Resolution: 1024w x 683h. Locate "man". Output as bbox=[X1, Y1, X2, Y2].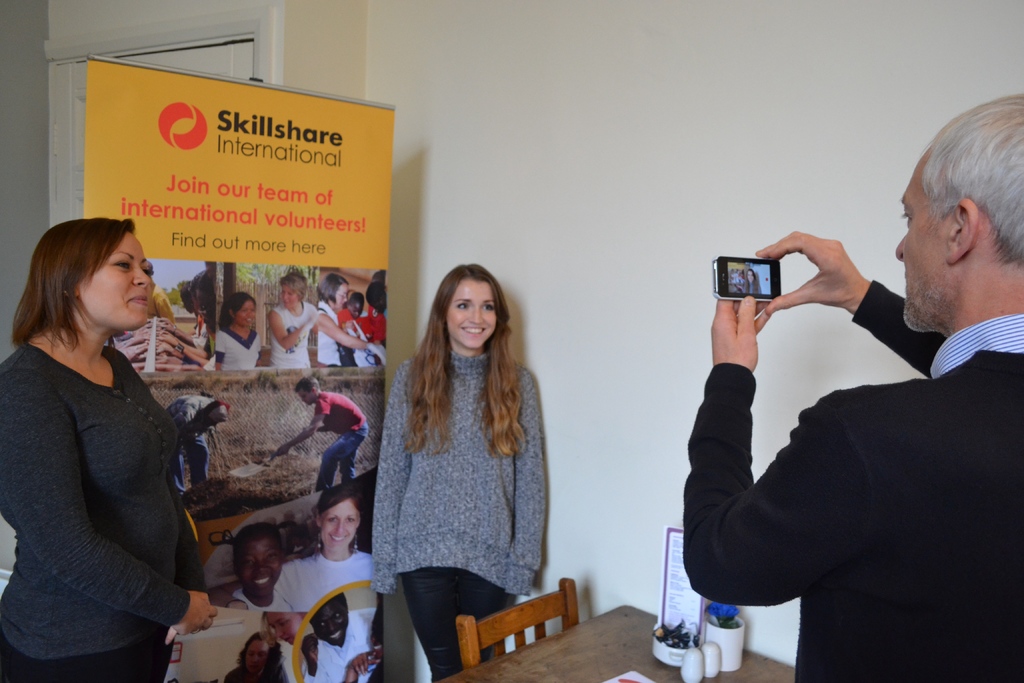
bbox=[684, 91, 1023, 682].
